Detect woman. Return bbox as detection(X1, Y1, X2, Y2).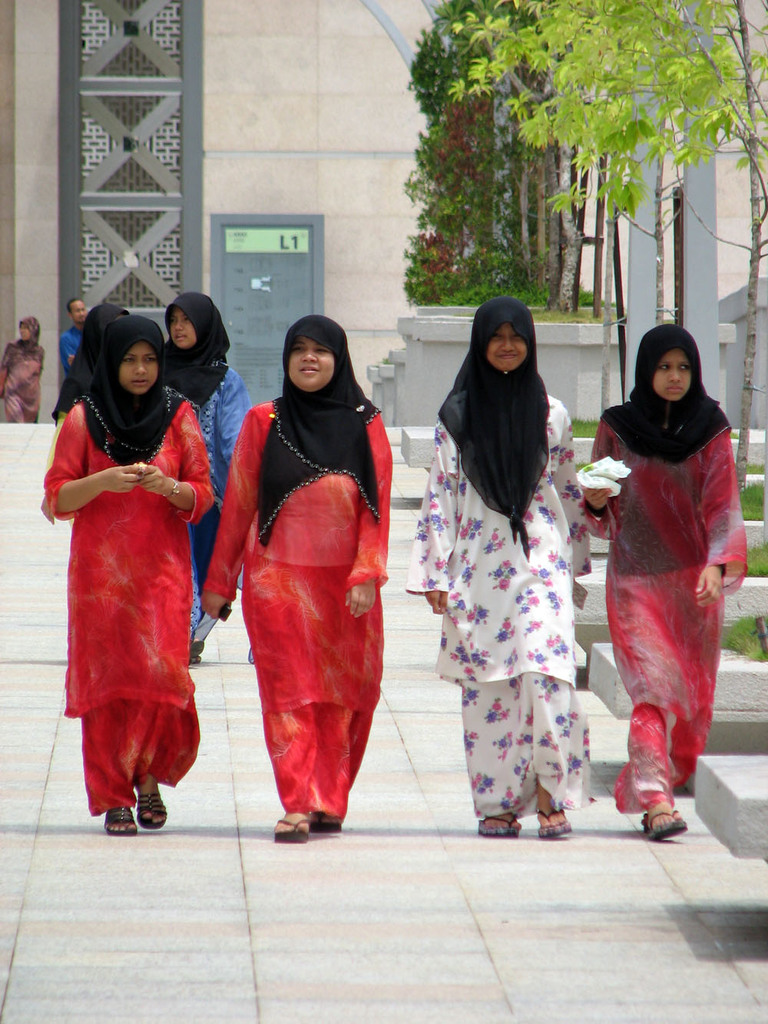
detection(221, 293, 393, 845).
